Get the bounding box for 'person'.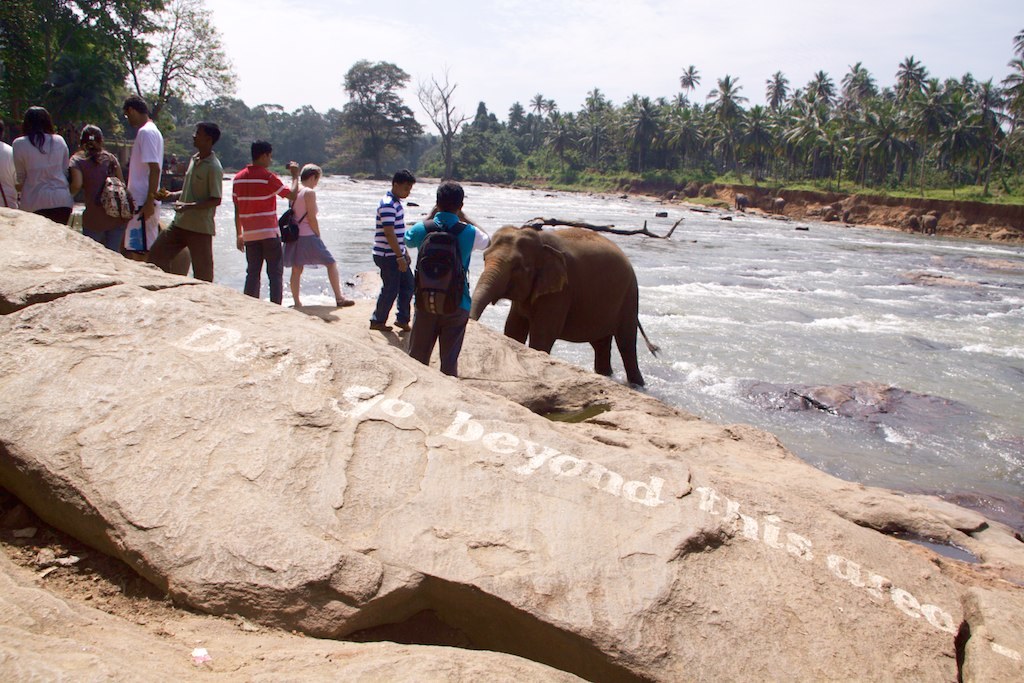
pyautogui.locateOnScreen(405, 183, 486, 372).
